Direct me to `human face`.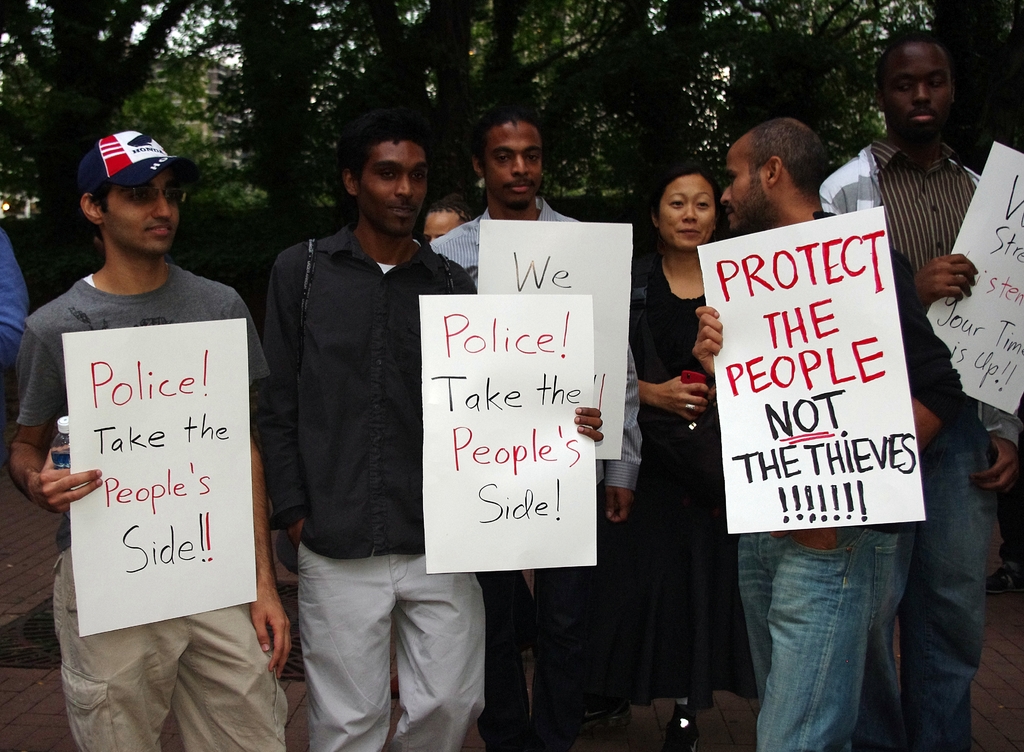
Direction: bbox=[723, 139, 769, 231].
